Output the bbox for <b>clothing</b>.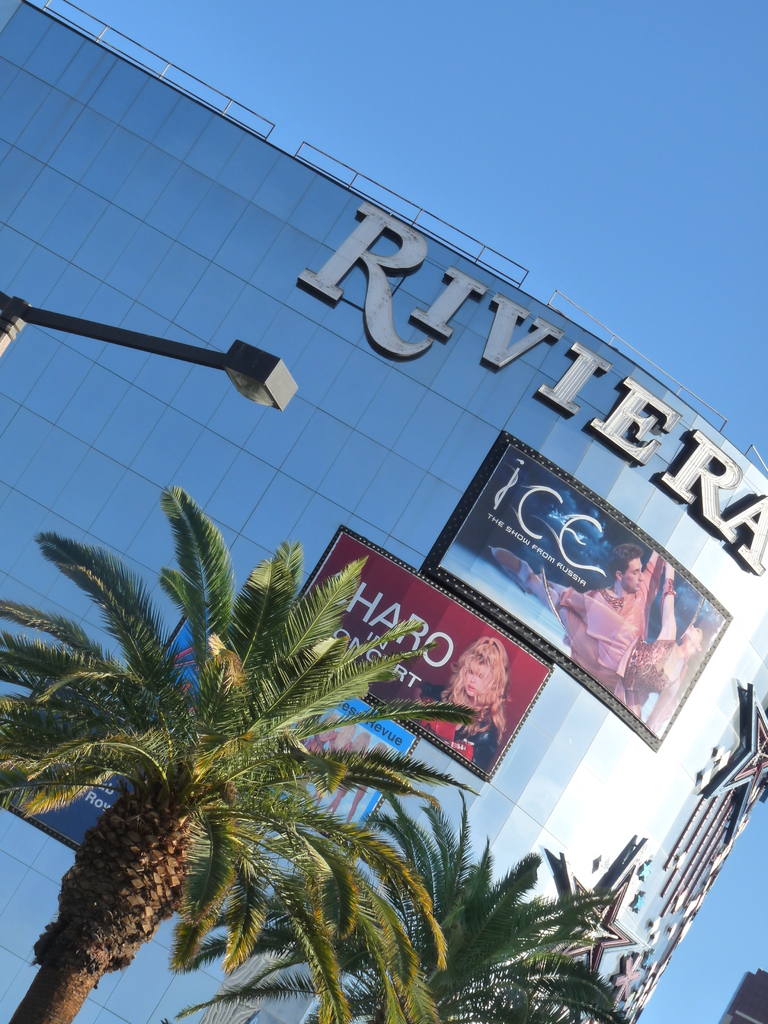
select_region(548, 578, 681, 721).
